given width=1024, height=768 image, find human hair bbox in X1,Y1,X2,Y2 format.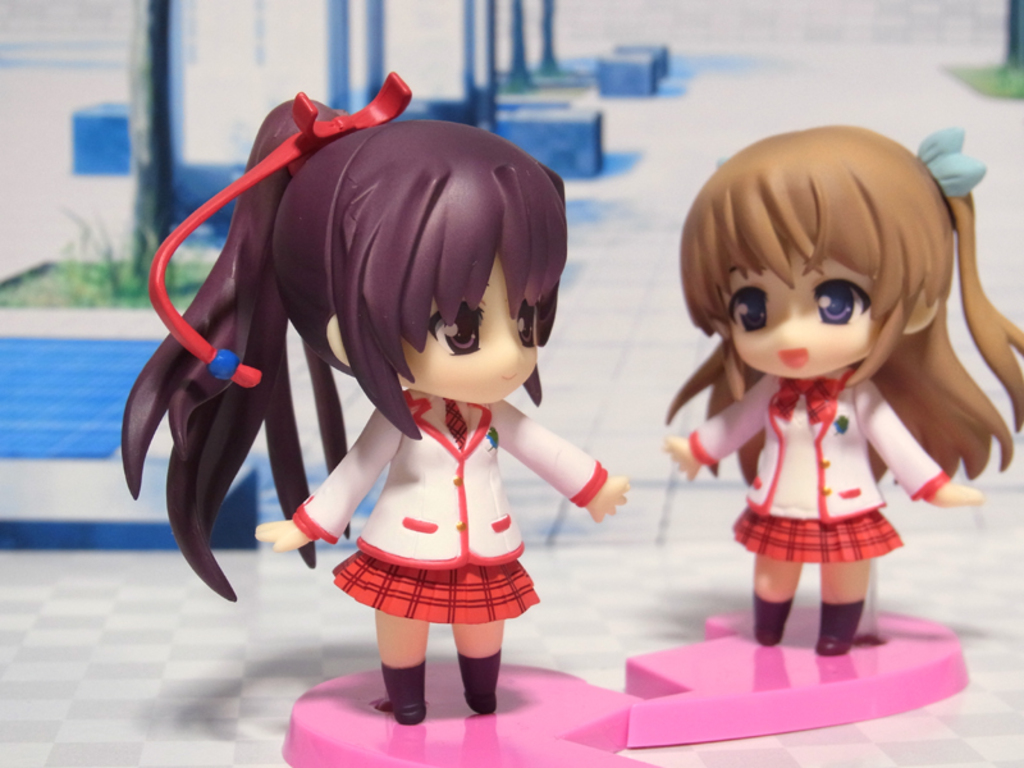
648,123,969,540.
